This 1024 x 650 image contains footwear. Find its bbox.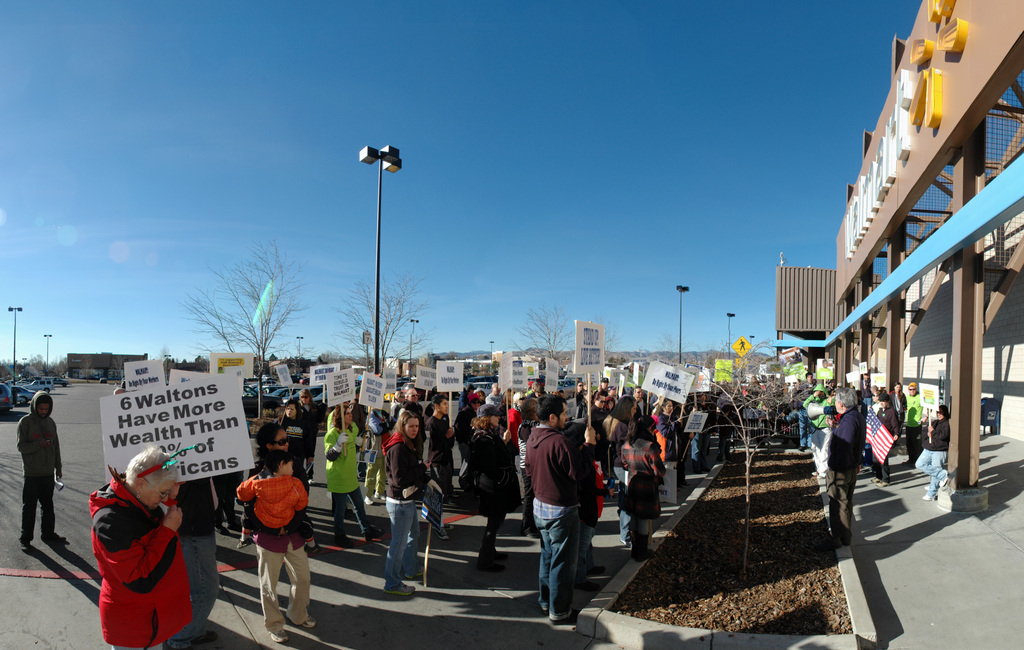
(389, 583, 415, 593).
